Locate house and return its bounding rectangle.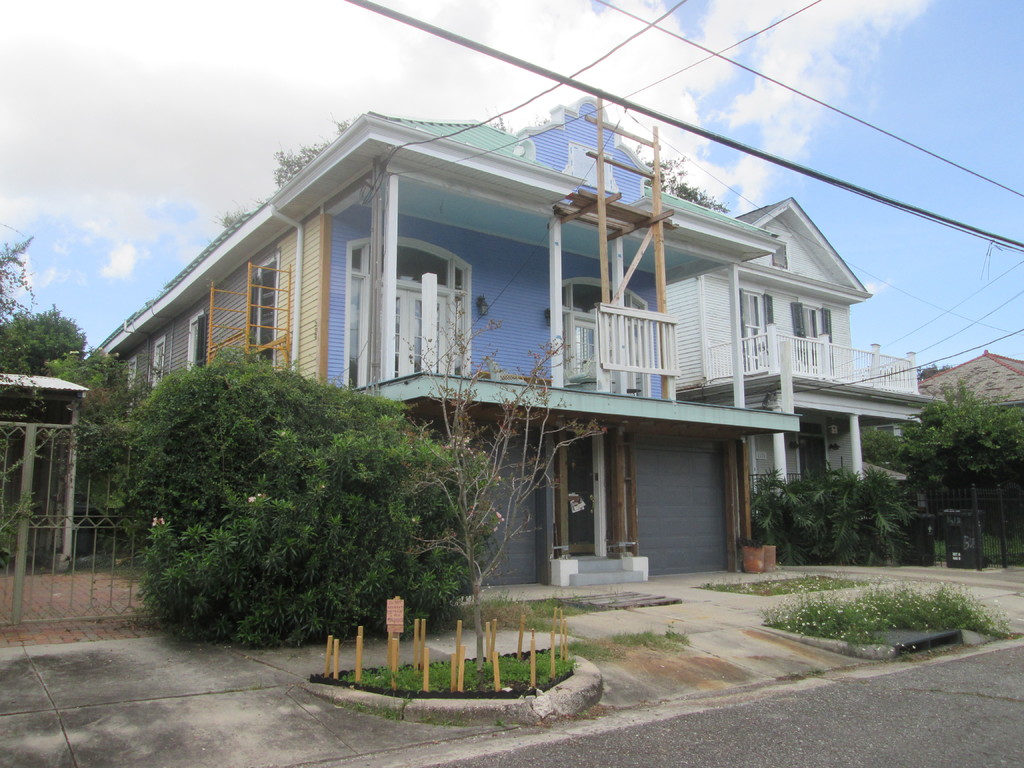
crop(92, 97, 785, 624).
